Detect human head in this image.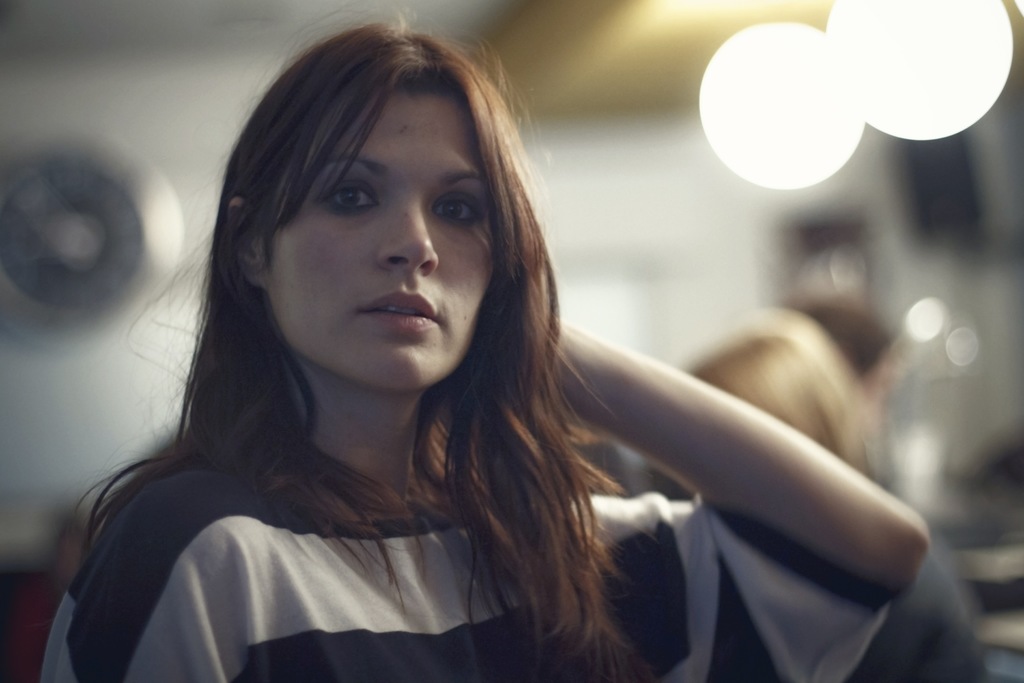
Detection: select_region(676, 309, 884, 473).
